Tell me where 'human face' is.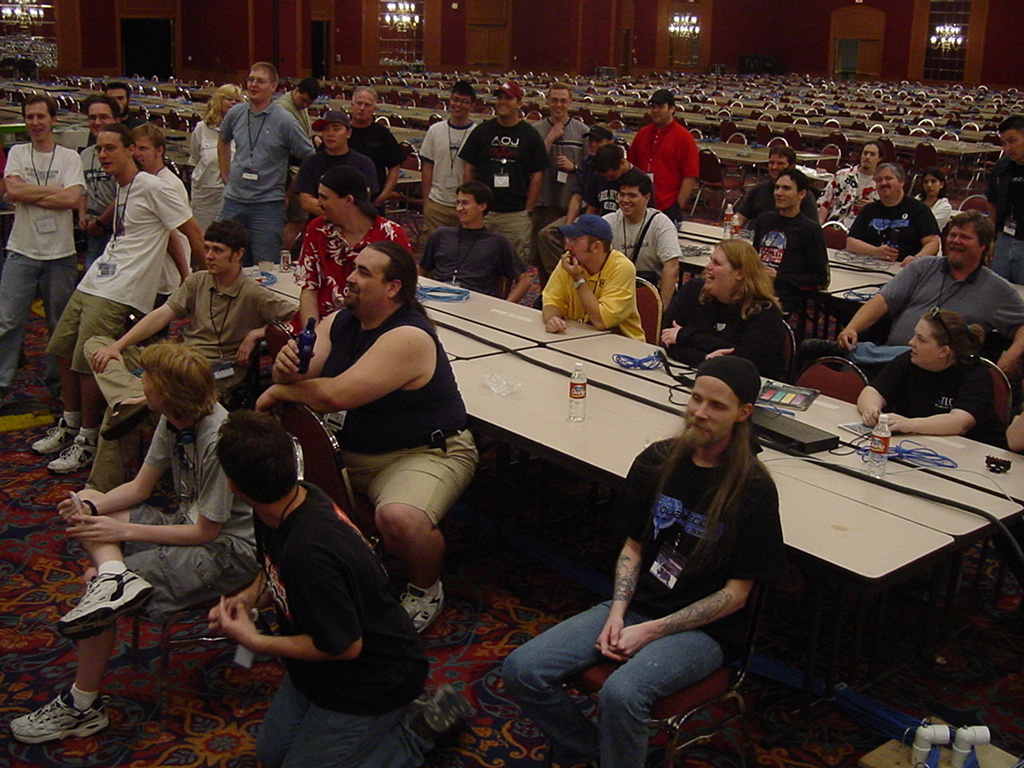
'human face' is at bbox=[775, 177, 796, 210].
